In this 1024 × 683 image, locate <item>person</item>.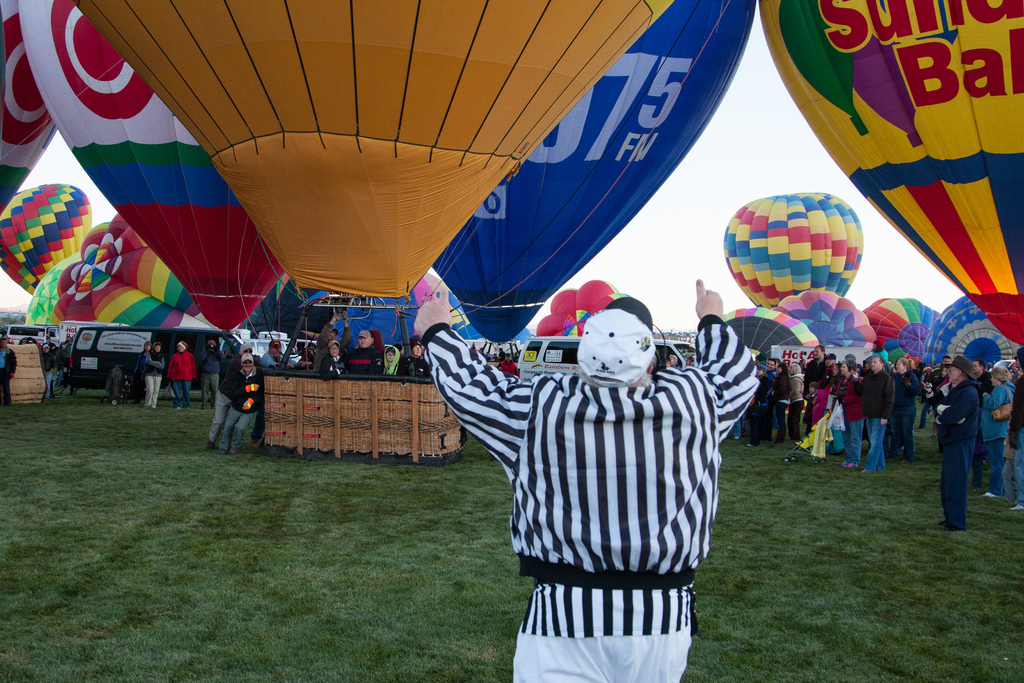
Bounding box: (218,354,264,454).
